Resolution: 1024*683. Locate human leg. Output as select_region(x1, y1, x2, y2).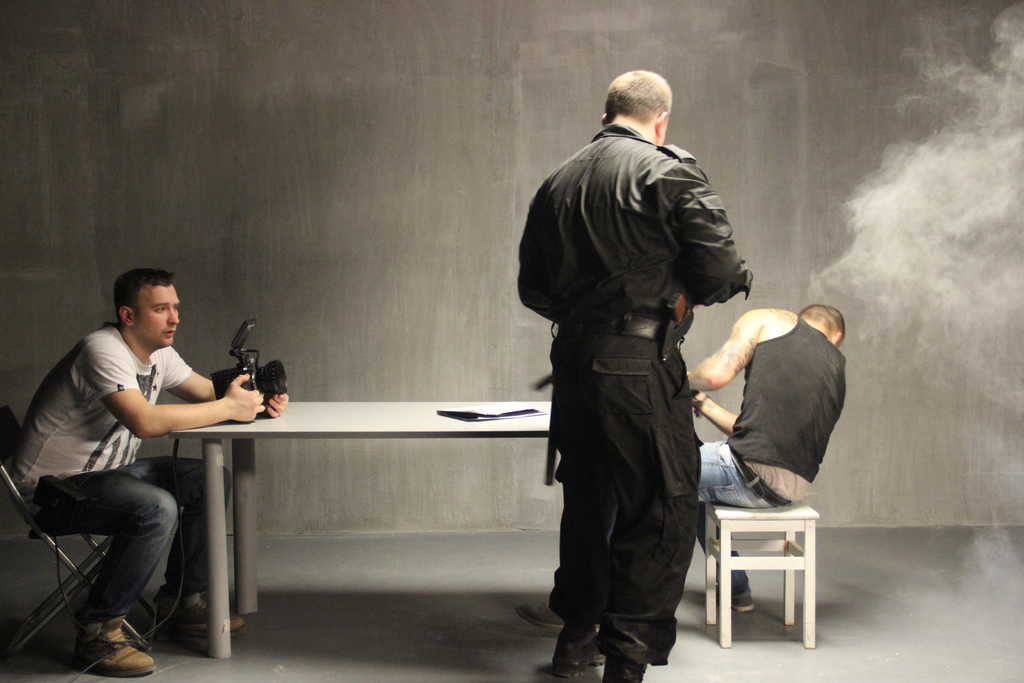
select_region(690, 499, 756, 620).
